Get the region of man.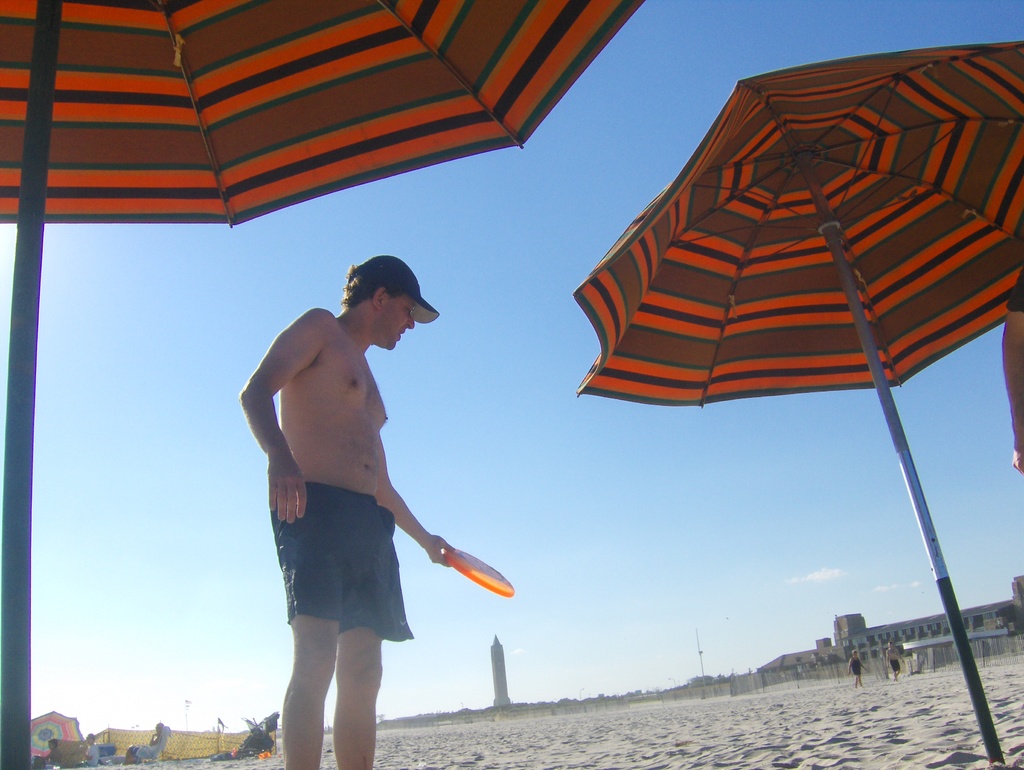
x1=228 y1=237 x2=484 y2=760.
